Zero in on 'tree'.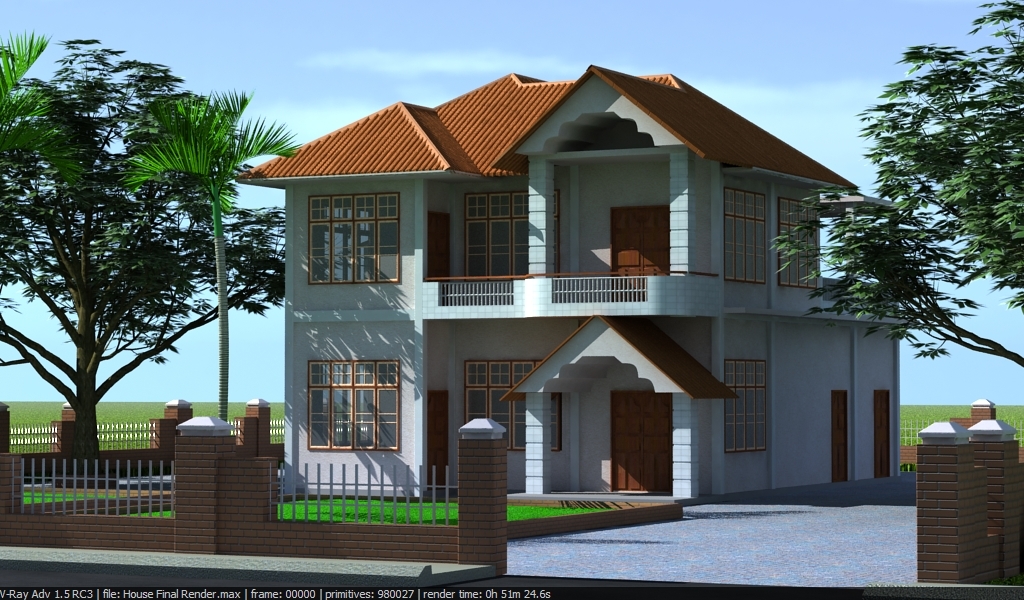
Zeroed in: 115,83,303,418.
